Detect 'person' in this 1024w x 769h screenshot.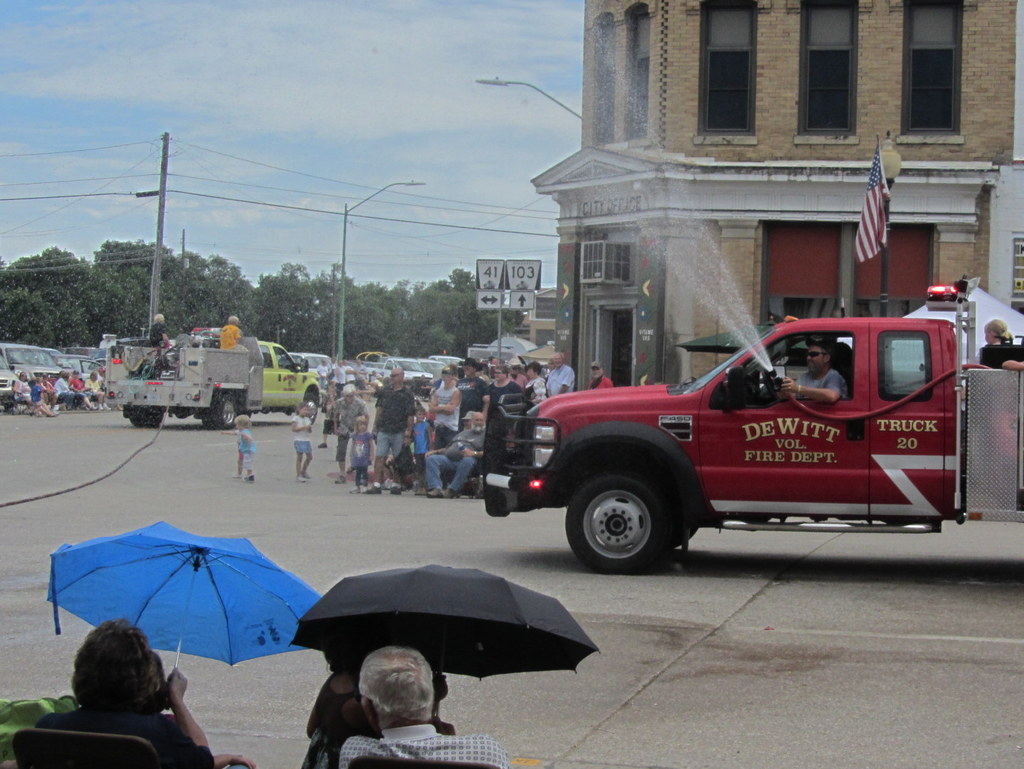
Detection: <region>222, 407, 262, 483</region>.
